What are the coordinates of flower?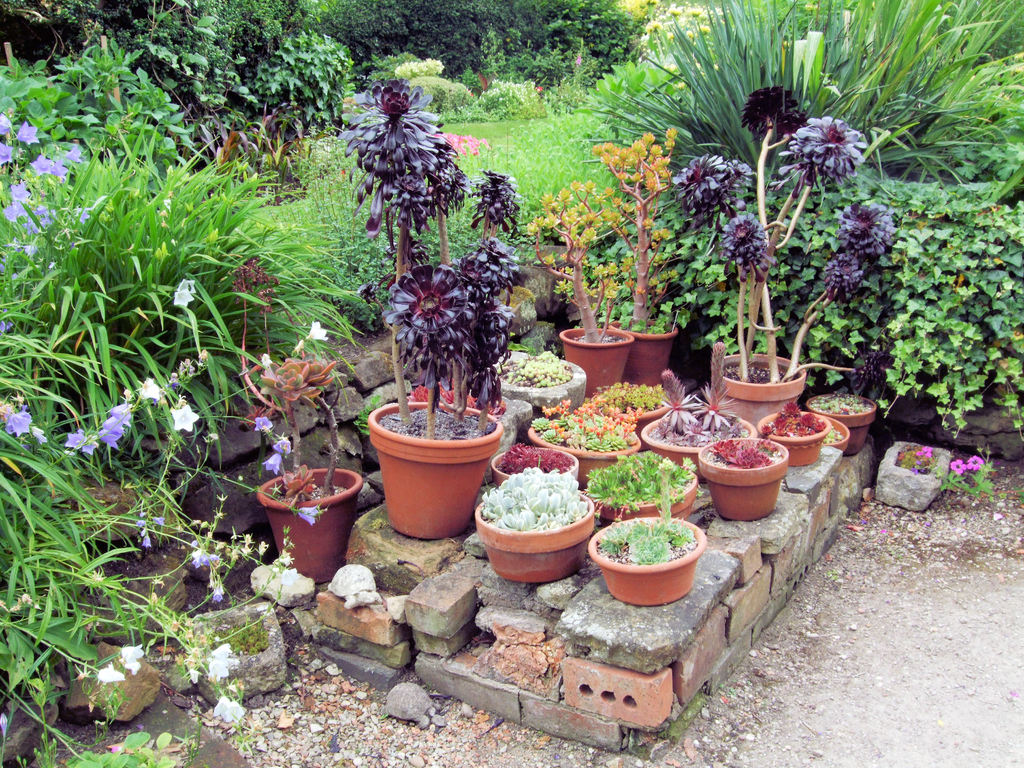
3:409:36:435.
